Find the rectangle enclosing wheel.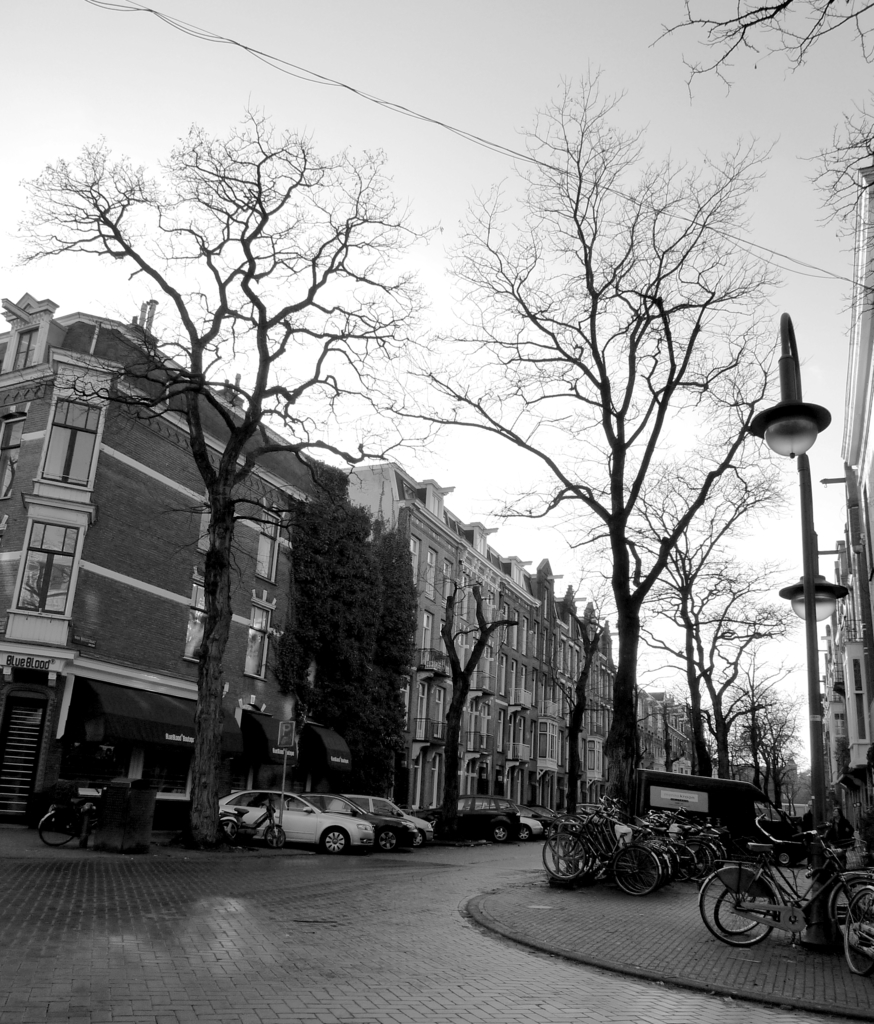
{"x1": 38, "y1": 812, "x2": 78, "y2": 845}.
